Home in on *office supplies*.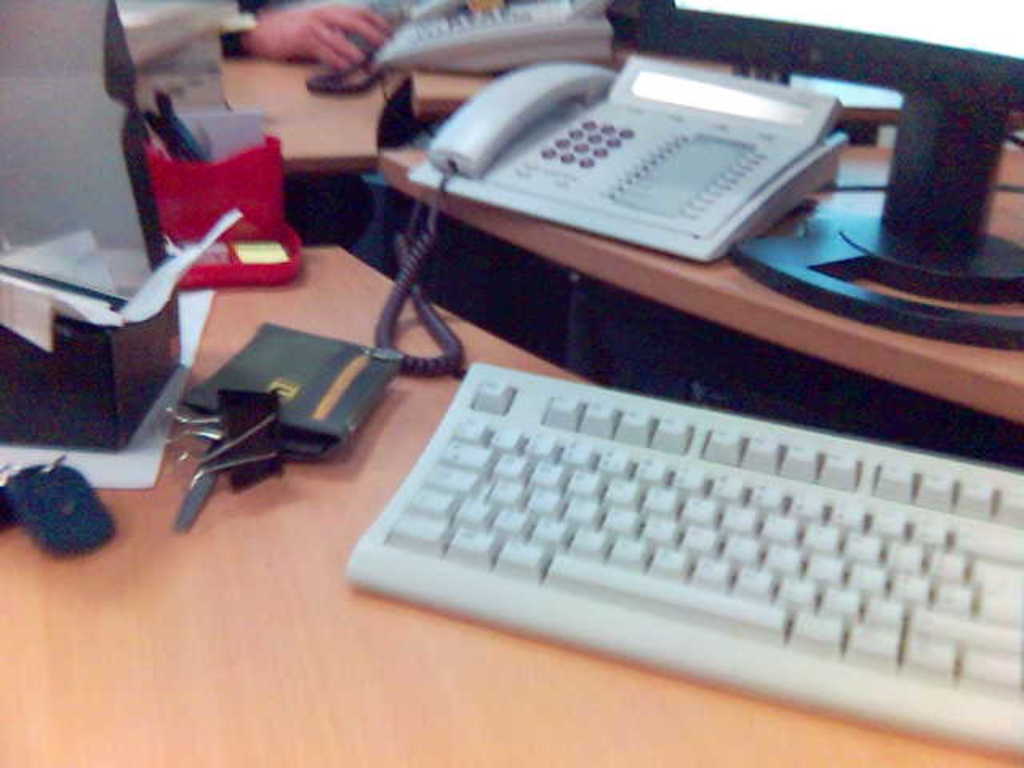
Homed in at bbox(0, 211, 237, 349).
